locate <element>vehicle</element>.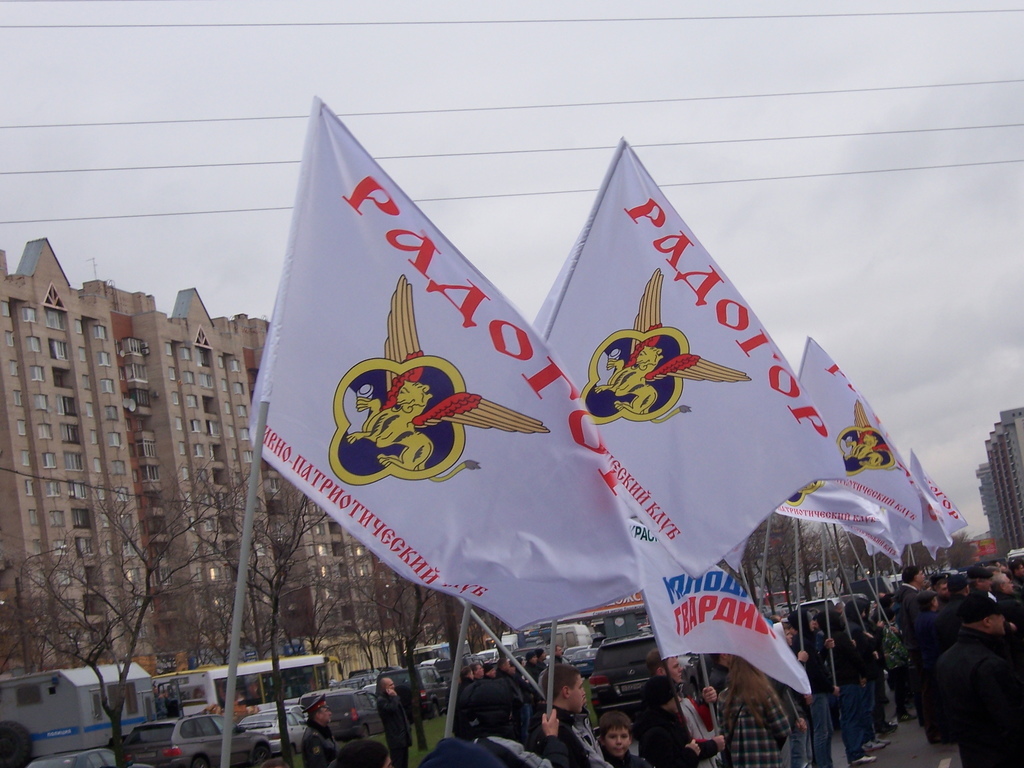
Bounding box: 574:646:599:674.
